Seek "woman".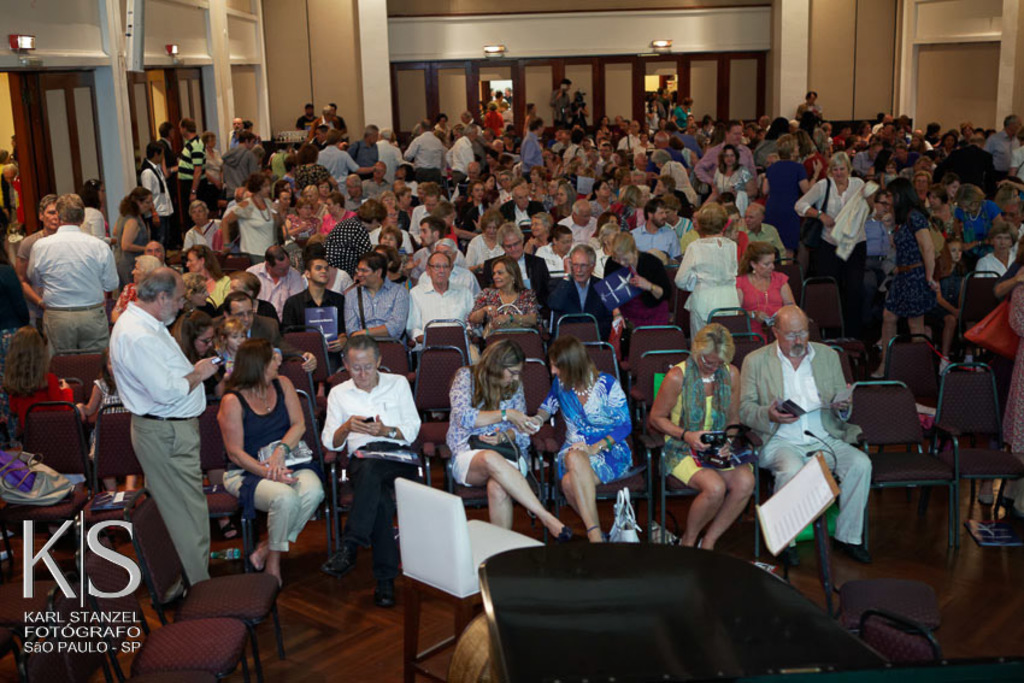
[x1=446, y1=340, x2=572, y2=542].
